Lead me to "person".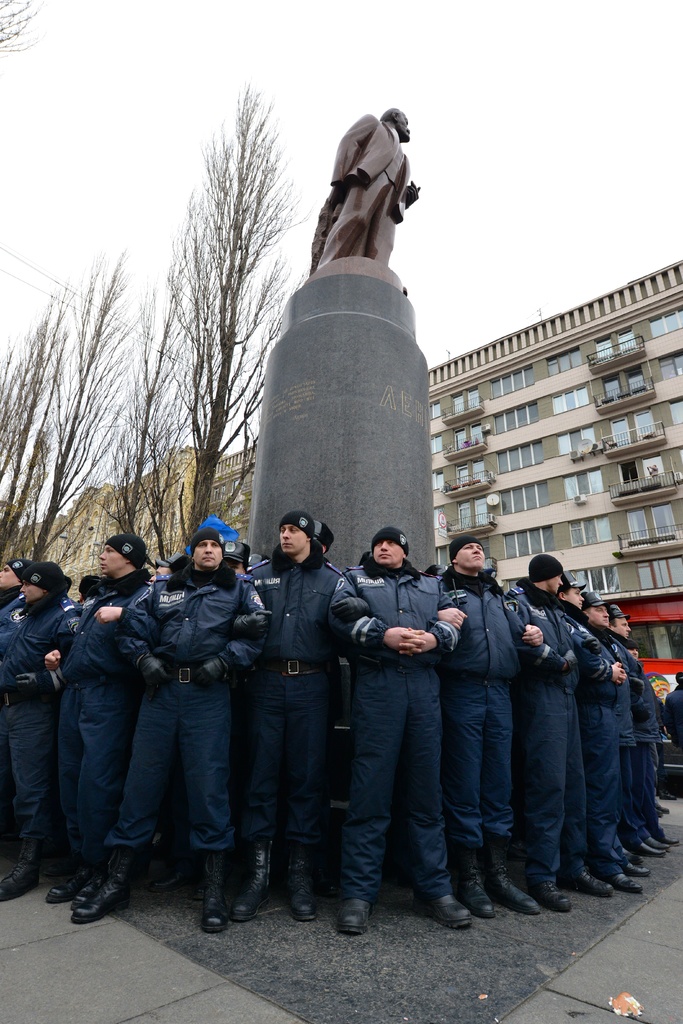
Lead to 607:593:671:889.
